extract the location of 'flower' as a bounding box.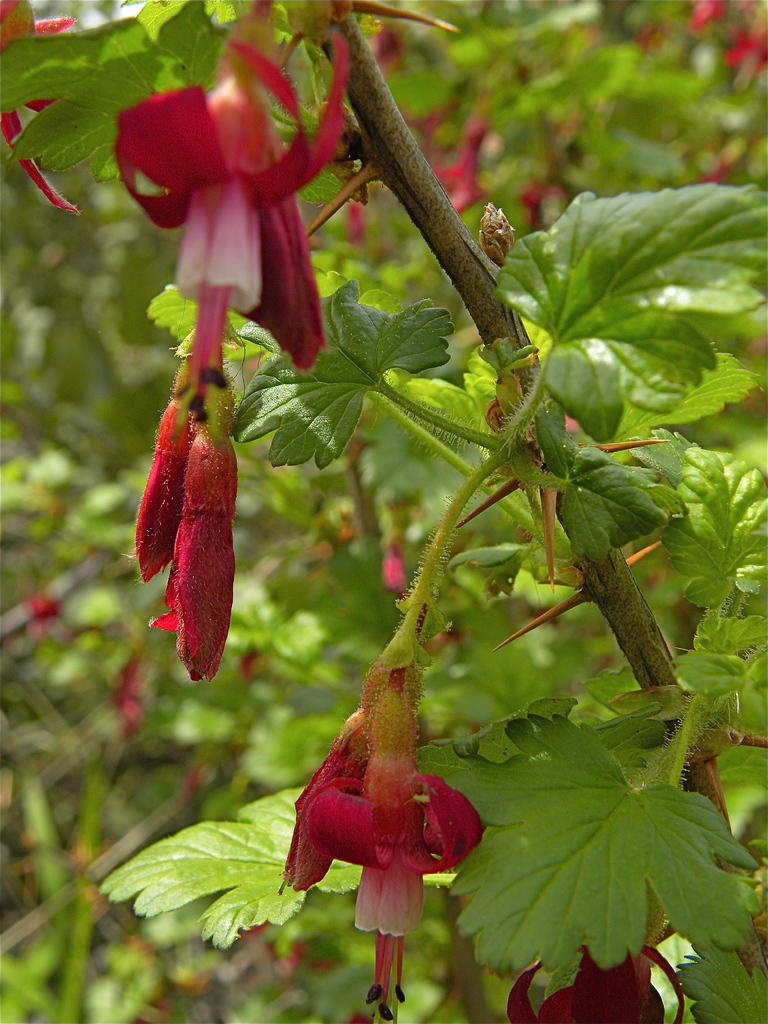
(432,128,484,211).
